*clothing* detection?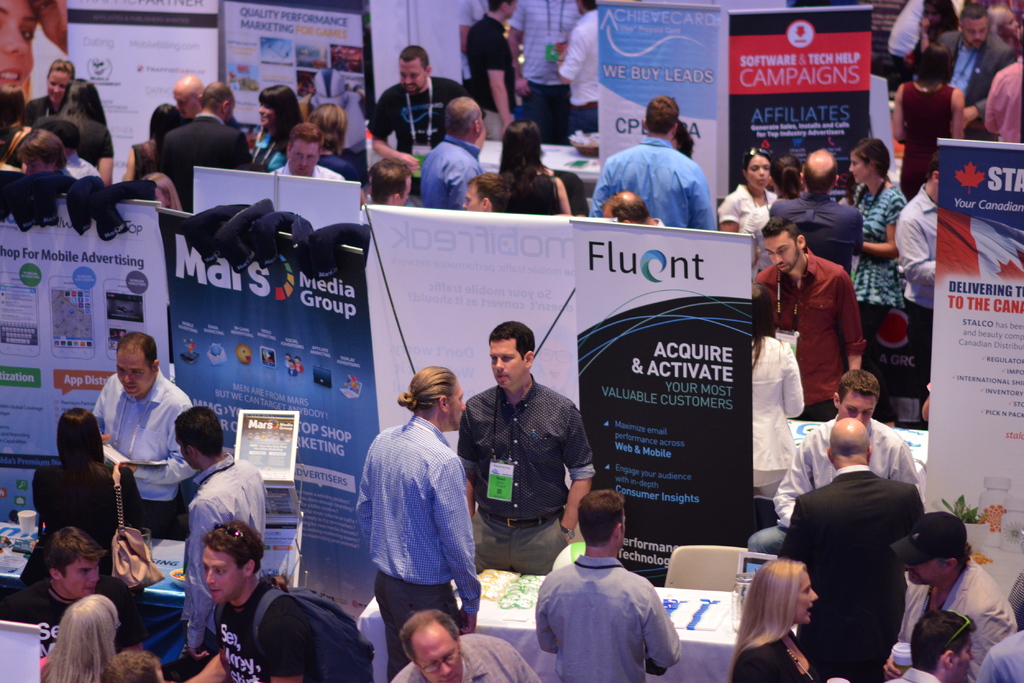
select_region(888, 0, 918, 81)
